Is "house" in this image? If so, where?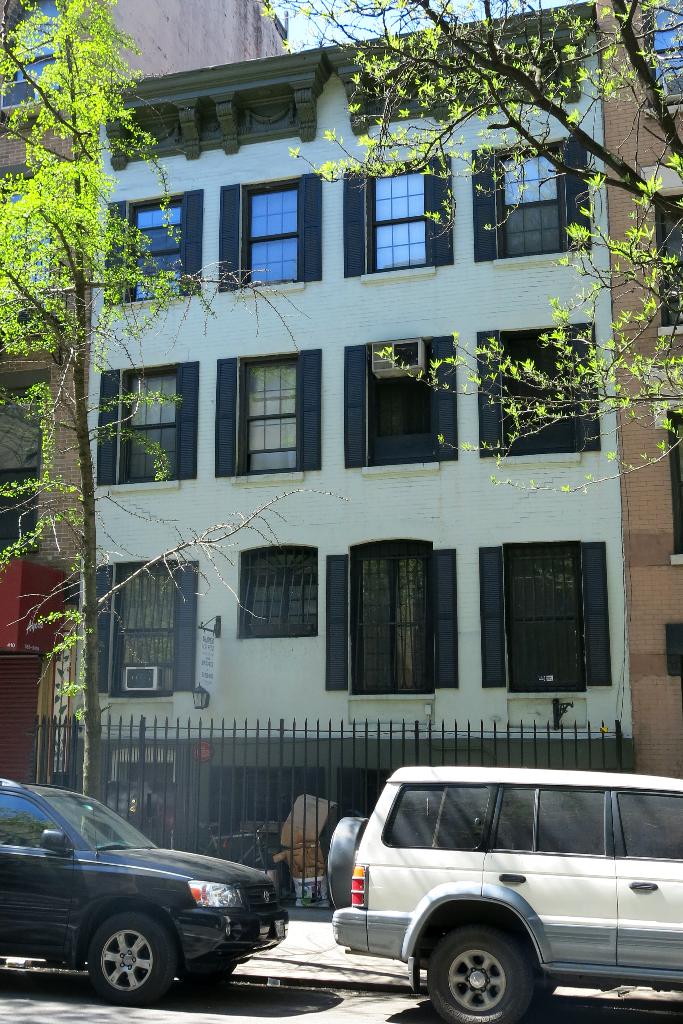
Yes, at bbox=[595, 3, 682, 783].
